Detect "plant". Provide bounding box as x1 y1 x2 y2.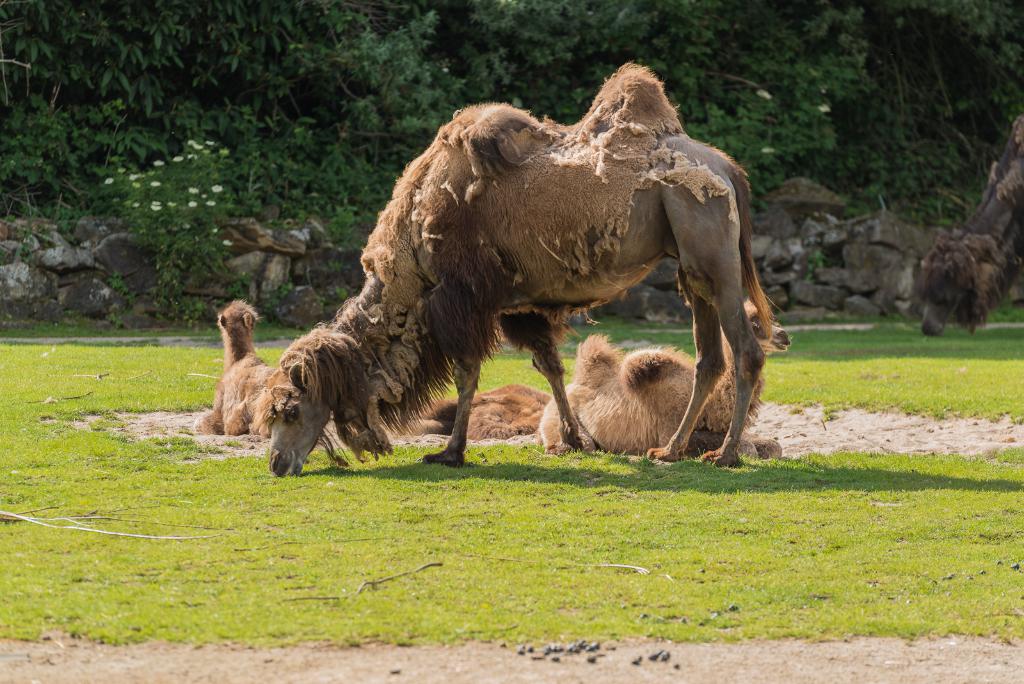
681 85 838 210.
